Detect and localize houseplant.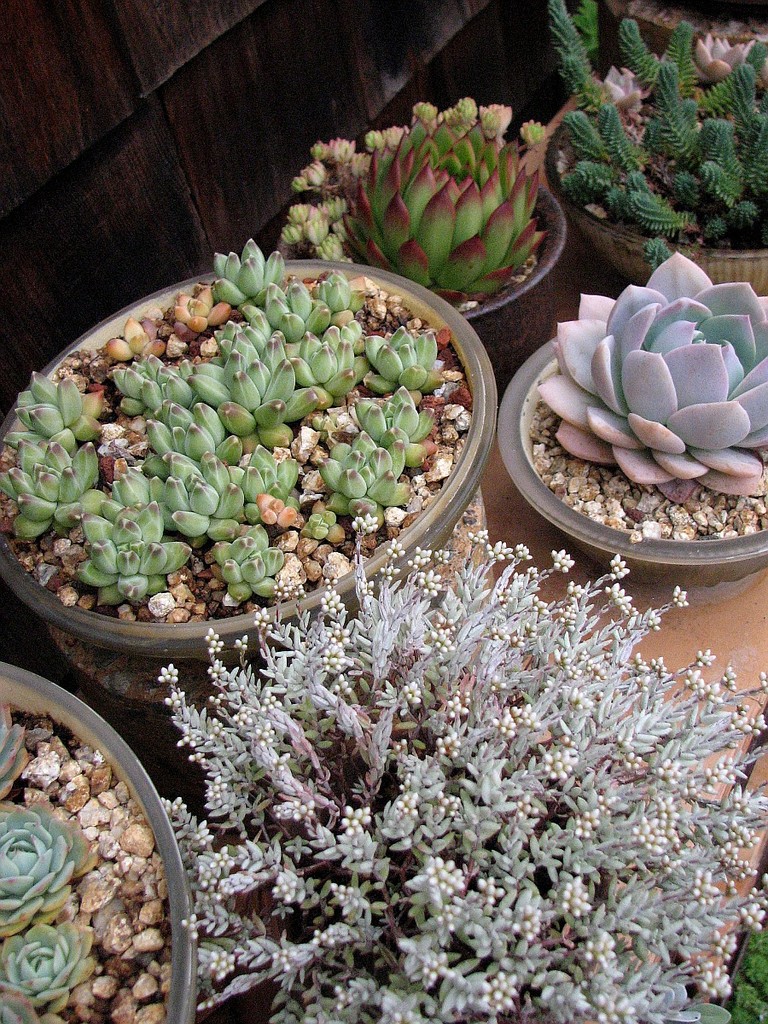
Localized at region(498, 249, 767, 602).
